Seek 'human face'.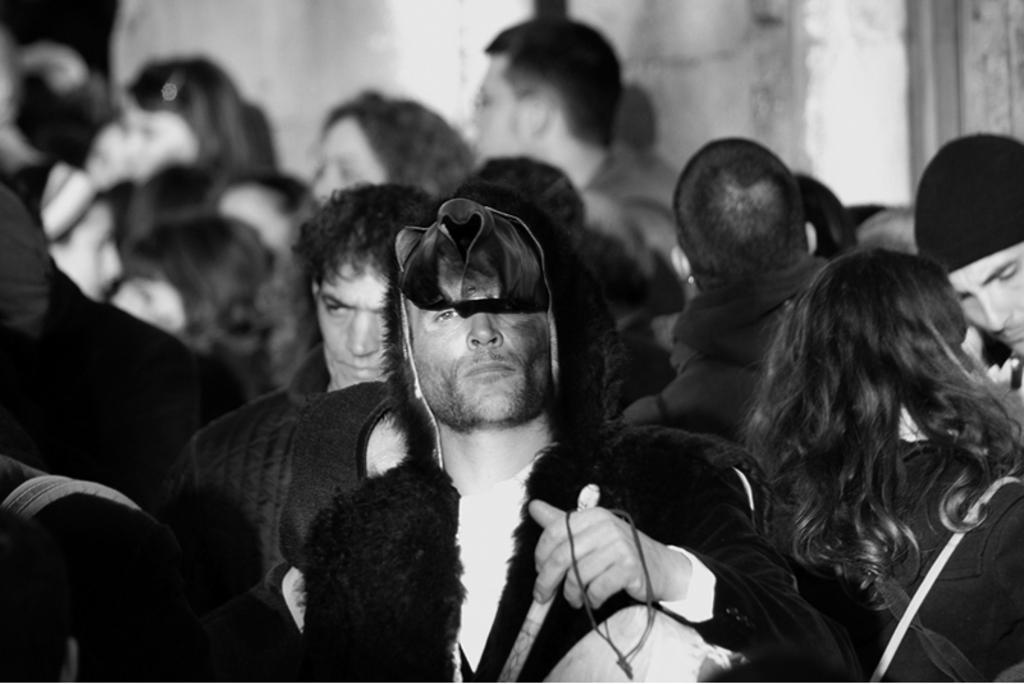
<bbox>110, 277, 183, 330</bbox>.
